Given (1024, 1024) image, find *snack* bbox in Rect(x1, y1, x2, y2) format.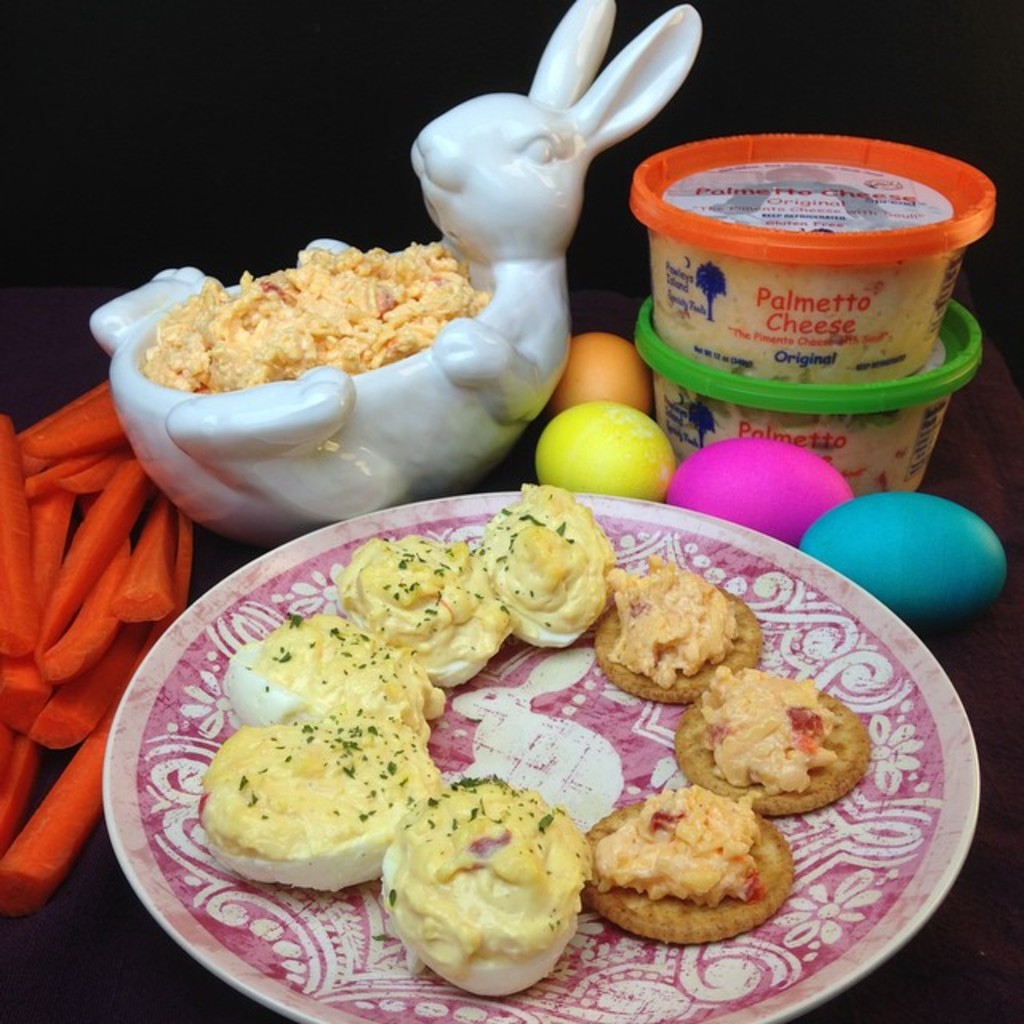
Rect(141, 237, 493, 395).
